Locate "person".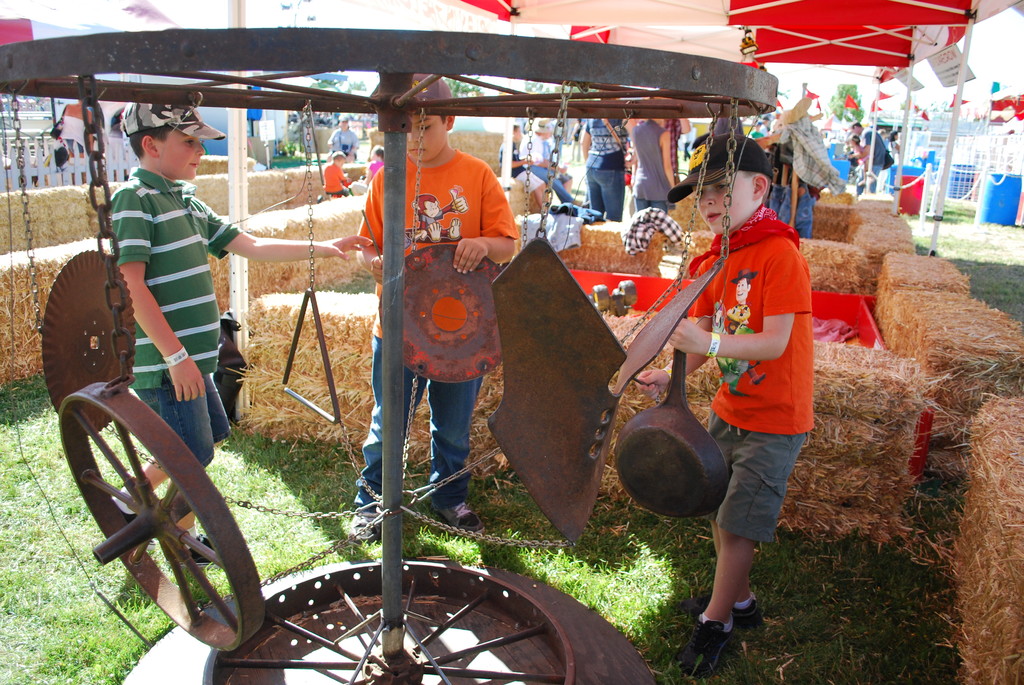
Bounding box: region(528, 112, 573, 193).
